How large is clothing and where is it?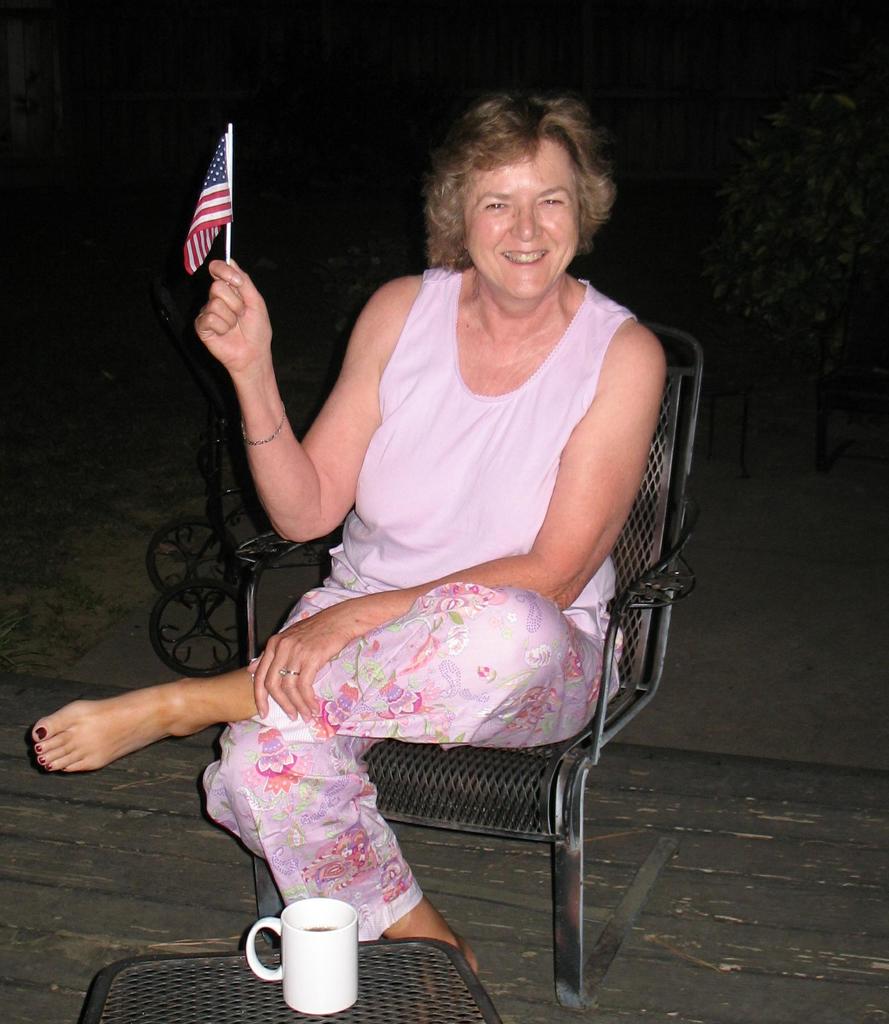
Bounding box: bbox(222, 244, 691, 850).
